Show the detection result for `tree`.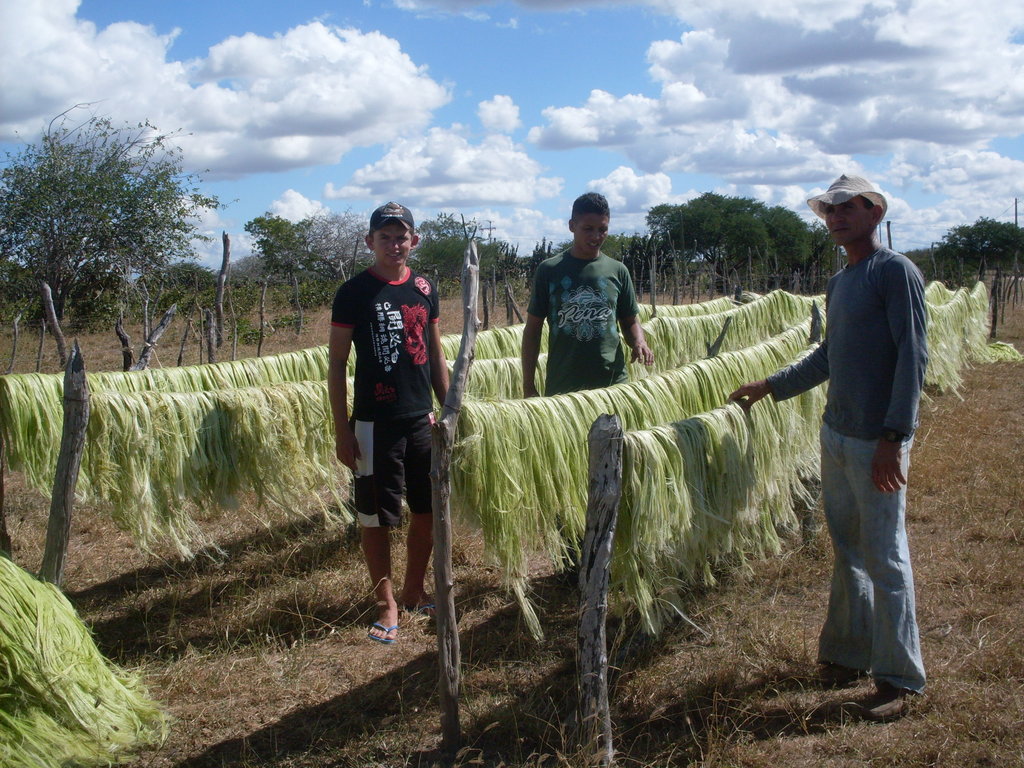
(left=3, top=94, right=236, bottom=333).
